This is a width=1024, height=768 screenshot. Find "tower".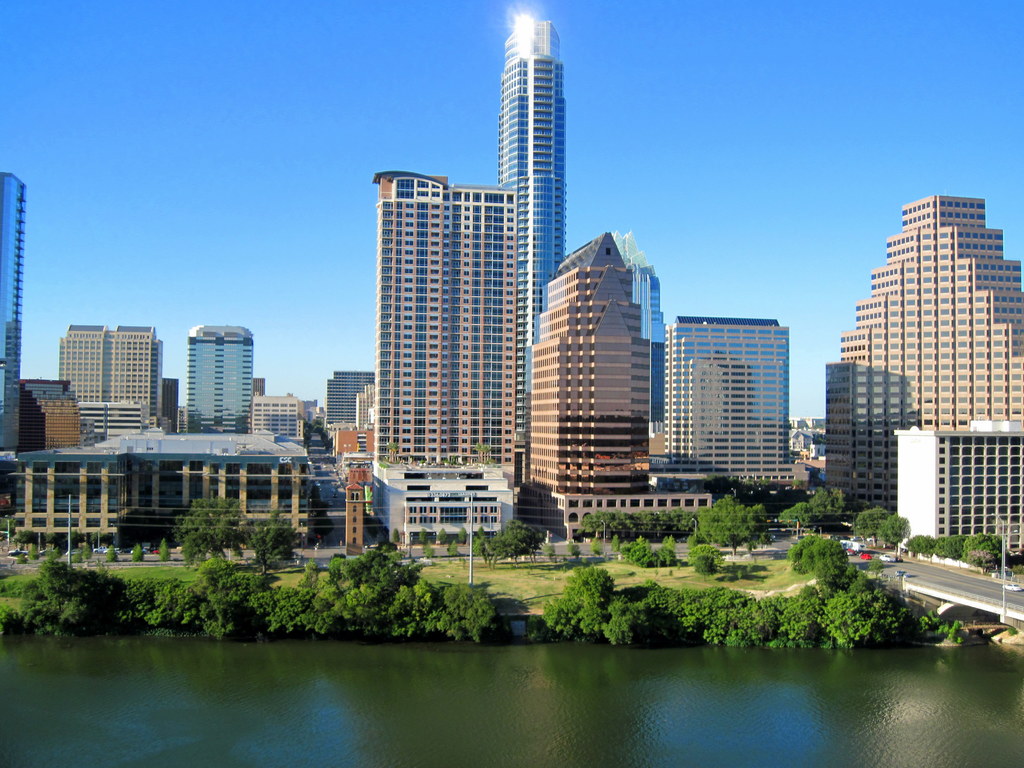
Bounding box: [356,1,598,506].
